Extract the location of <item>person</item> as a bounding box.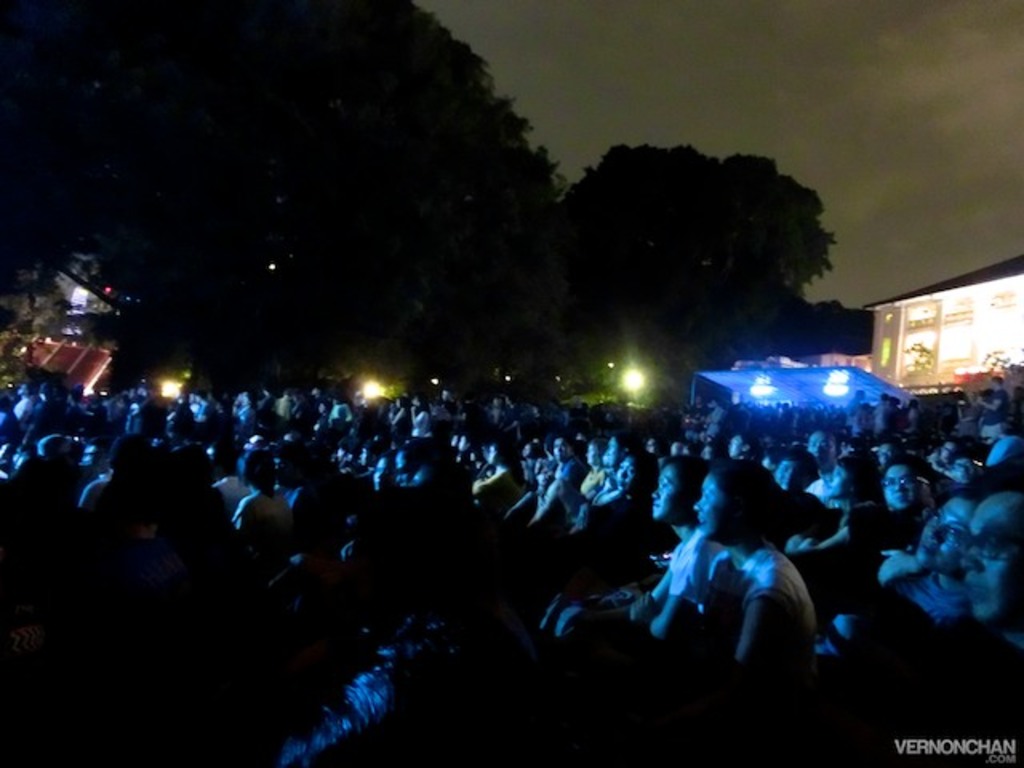
{"left": 322, "top": 616, "right": 544, "bottom": 766}.
